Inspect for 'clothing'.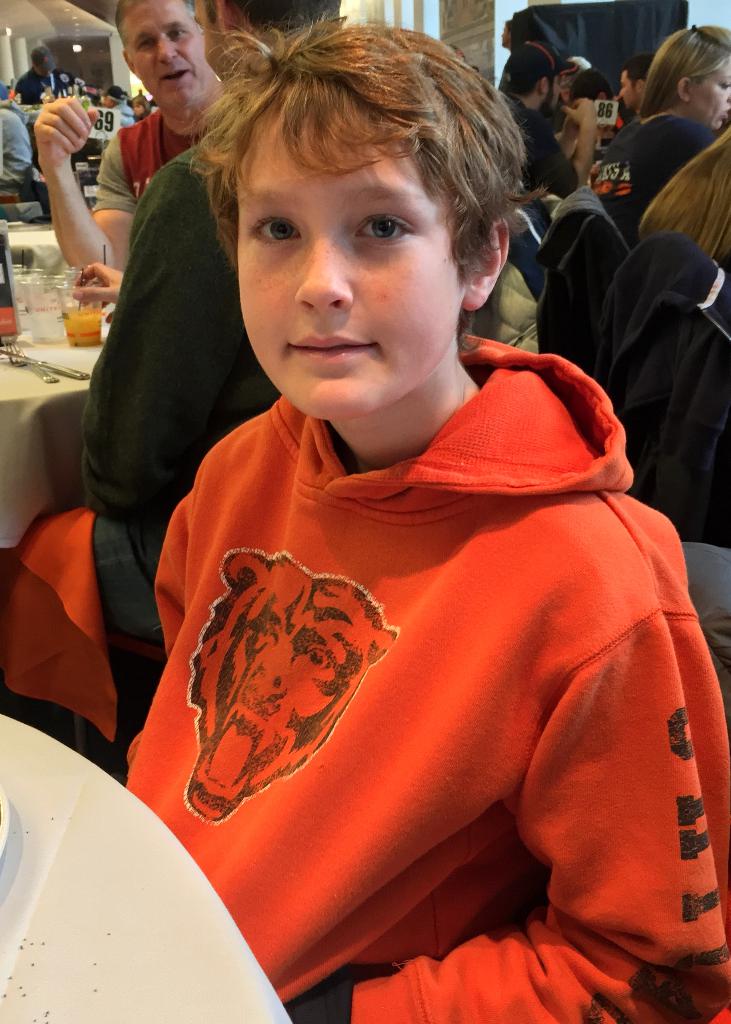
Inspection: 22, 153, 274, 637.
